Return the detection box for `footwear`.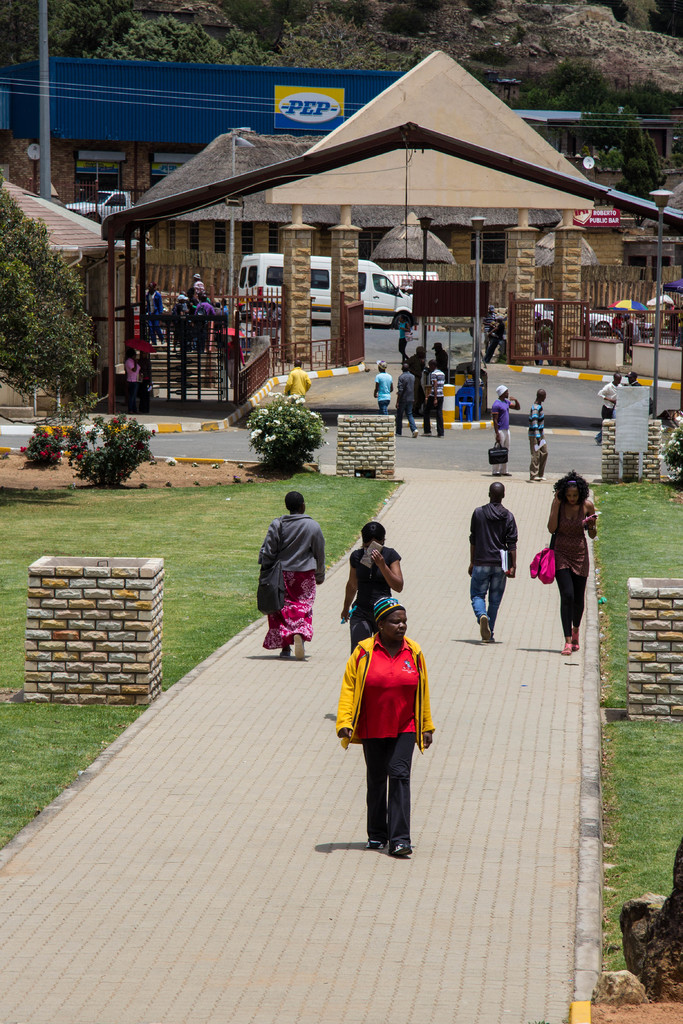
box=[294, 632, 304, 660].
